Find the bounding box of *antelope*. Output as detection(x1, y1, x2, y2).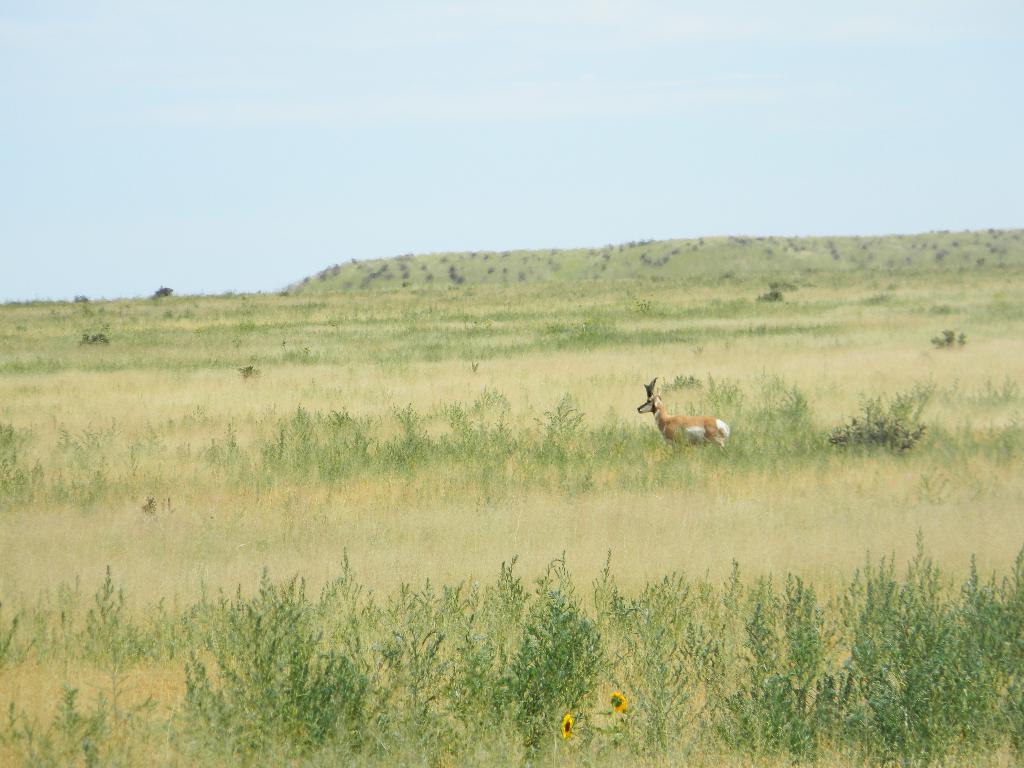
detection(634, 375, 730, 450).
